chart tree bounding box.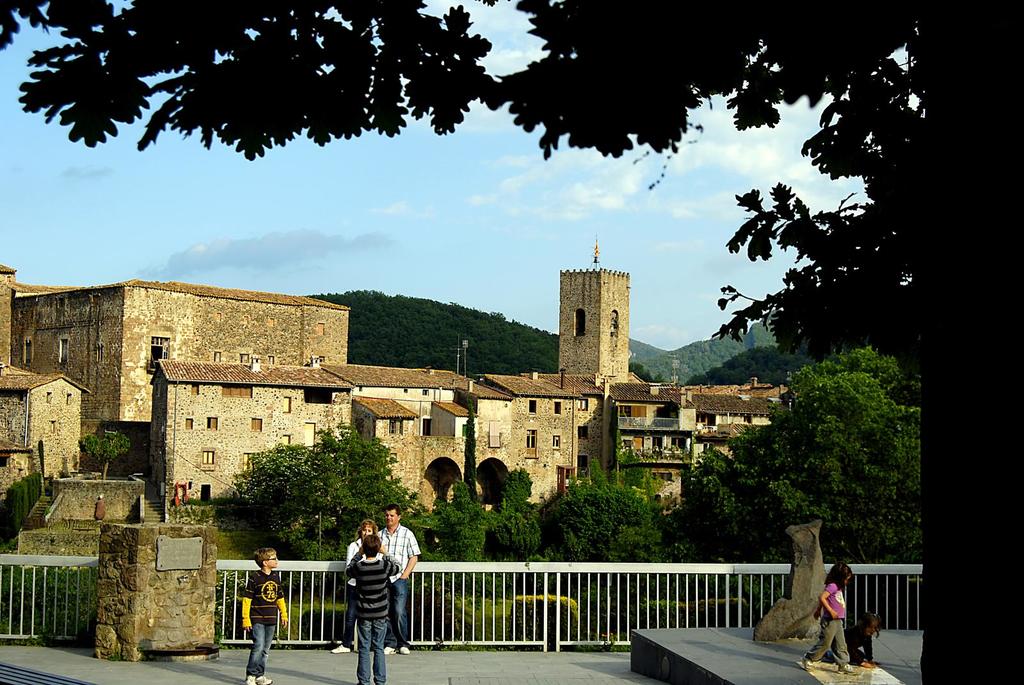
Charted: {"x1": 0, "y1": 0, "x2": 1023, "y2": 684}.
